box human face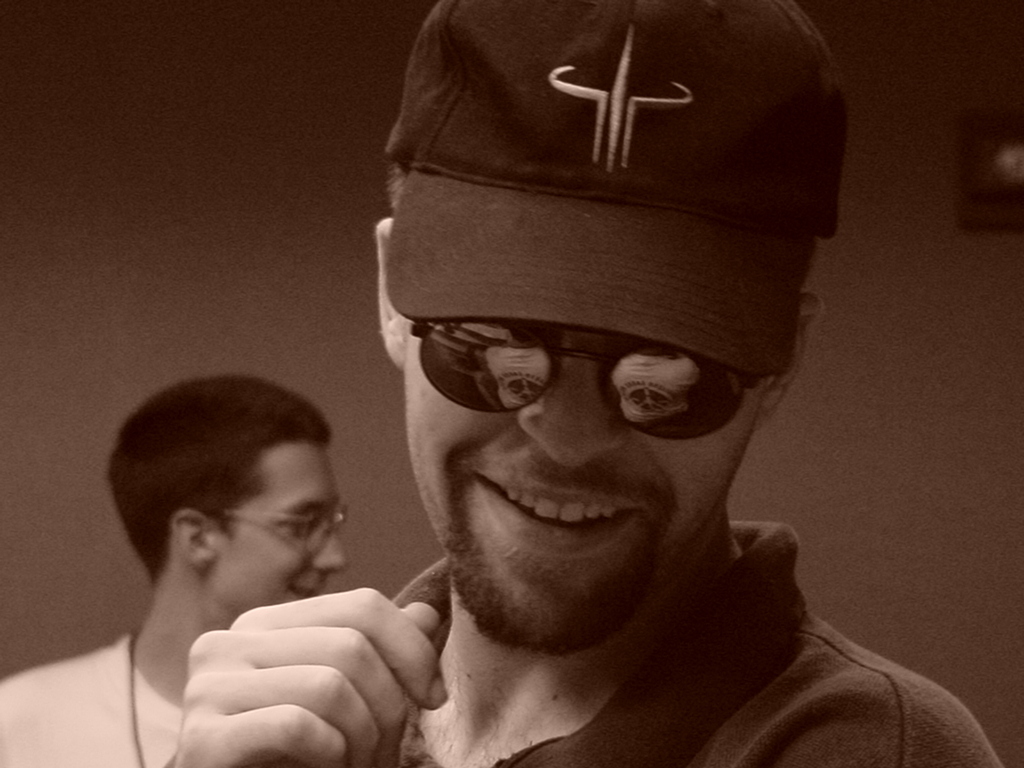
[403,319,778,648]
